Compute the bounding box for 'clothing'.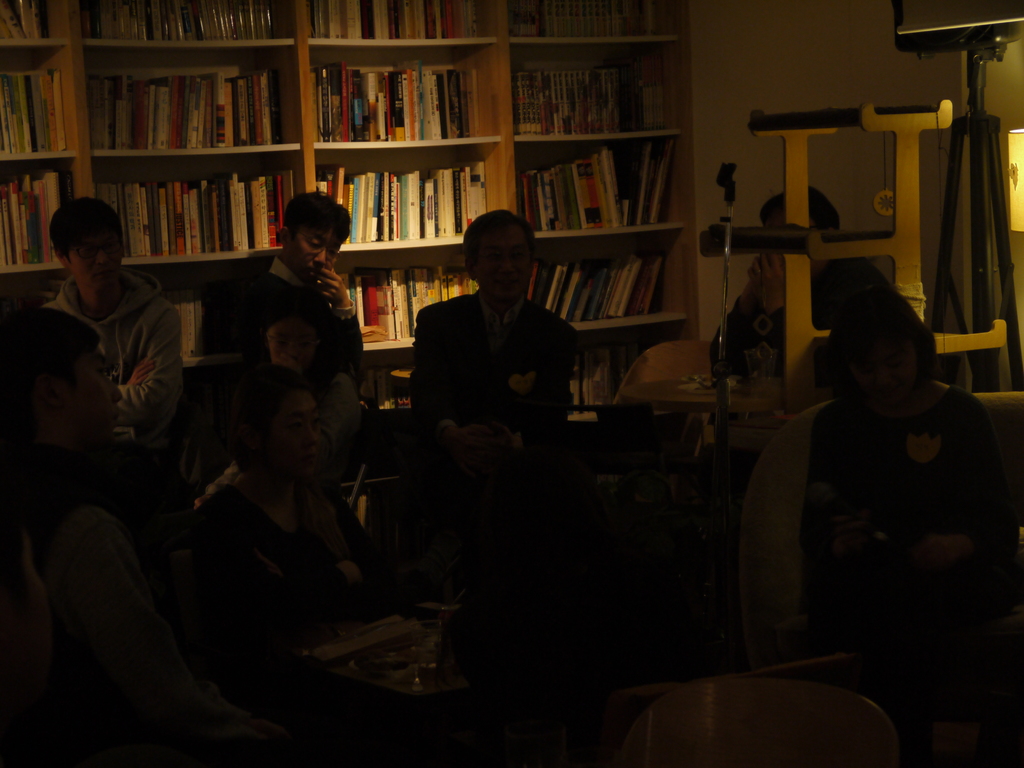
[left=405, top=280, right=573, bottom=437].
